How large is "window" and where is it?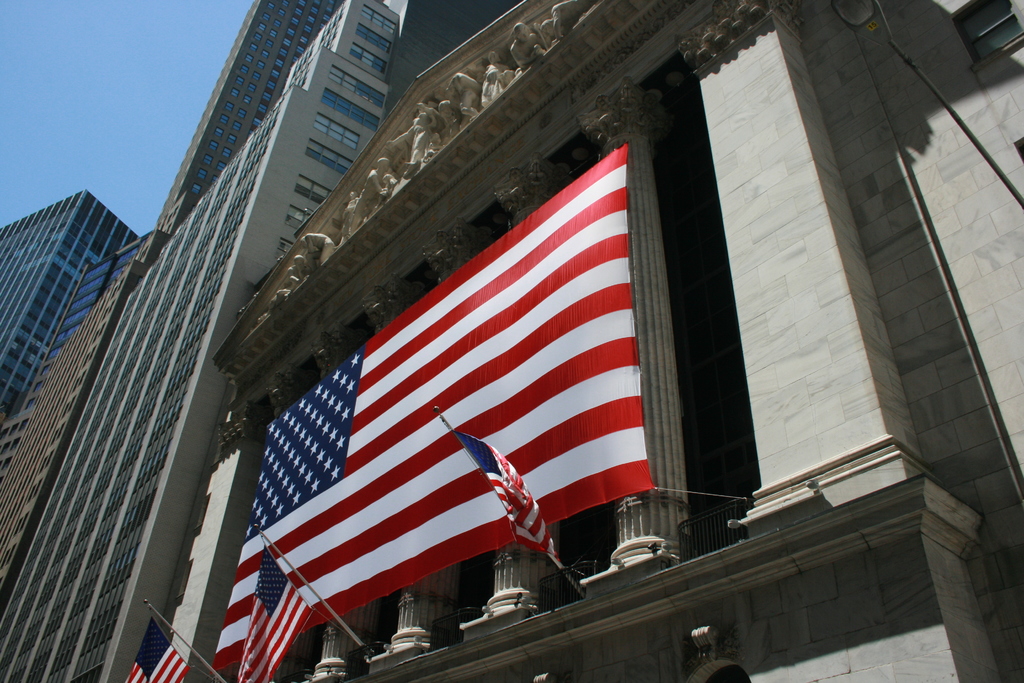
Bounding box: l=310, t=8, r=316, b=14.
